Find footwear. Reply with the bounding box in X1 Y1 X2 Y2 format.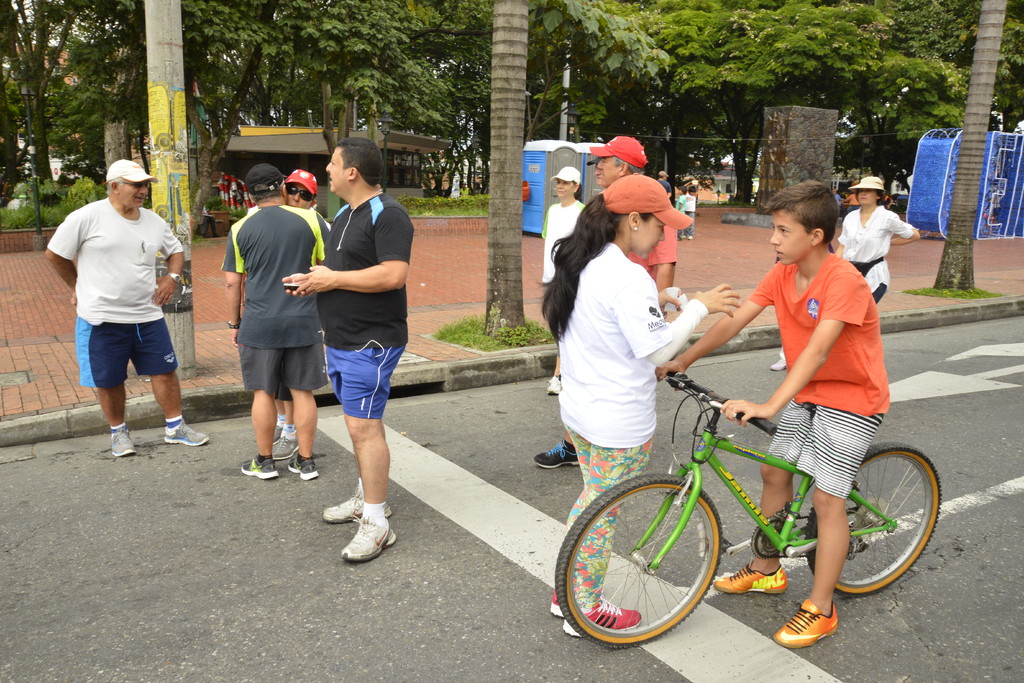
319 495 399 579.
